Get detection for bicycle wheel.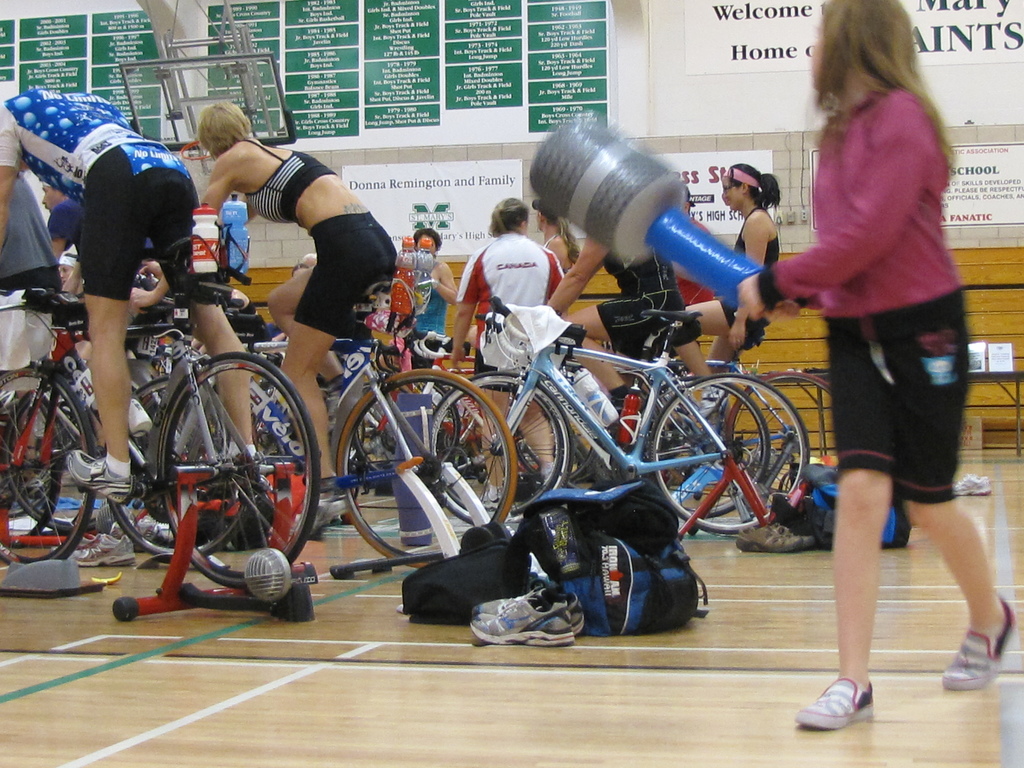
Detection: locate(5, 381, 103, 529).
